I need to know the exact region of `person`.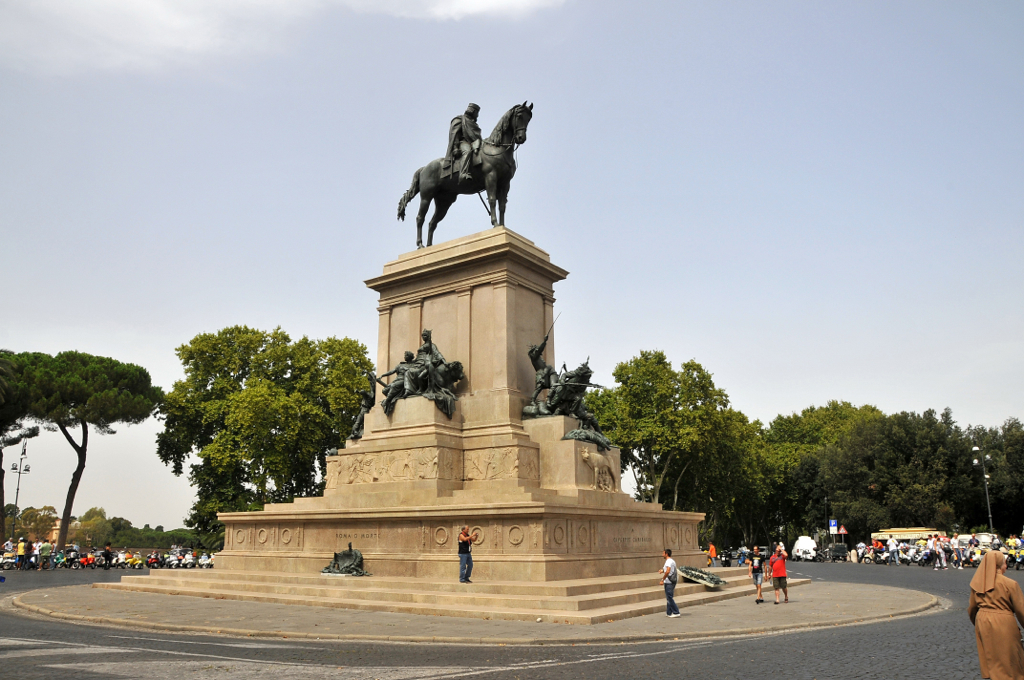
Region: {"x1": 373, "y1": 349, "x2": 417, "y2": 414}.
